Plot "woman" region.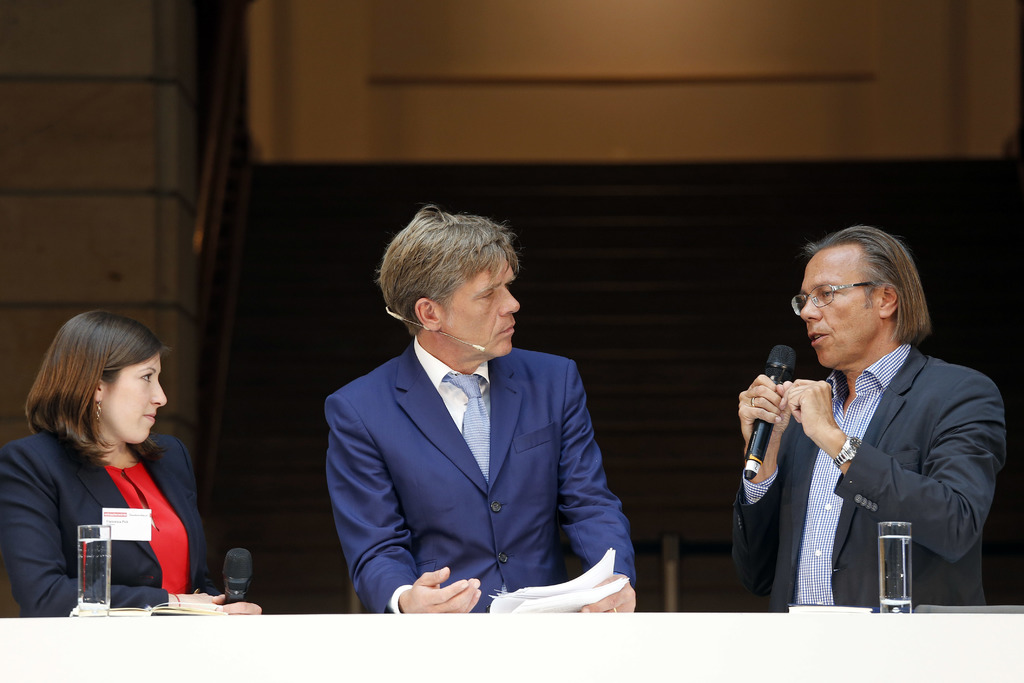
Plotted at bbox=(15, 314, 221, 625).
